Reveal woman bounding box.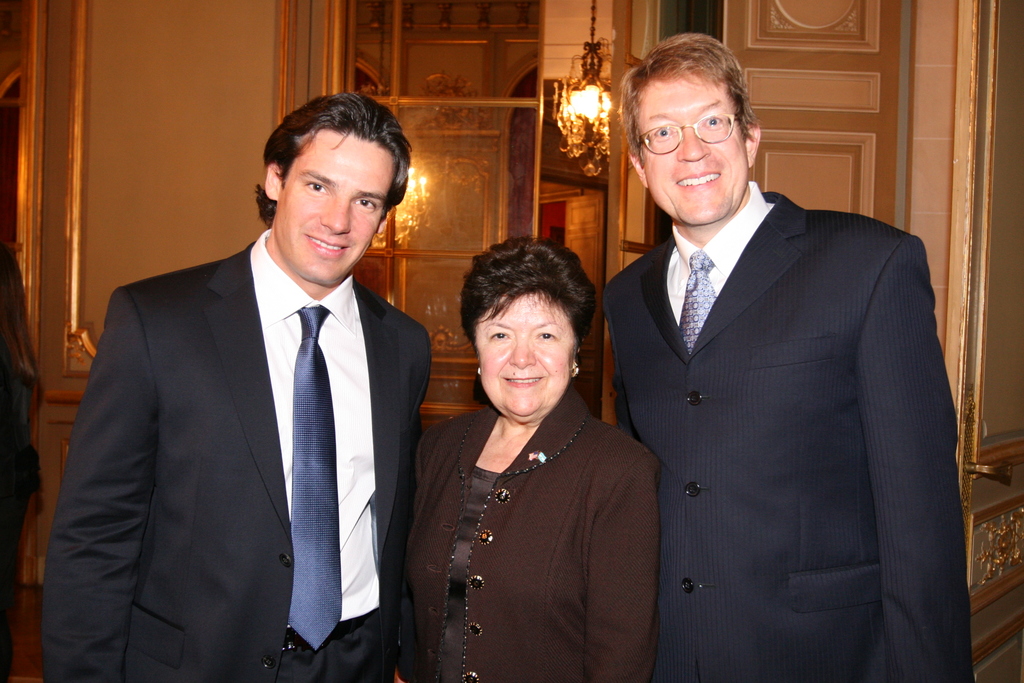
Revealed: 401,231,654,682.
